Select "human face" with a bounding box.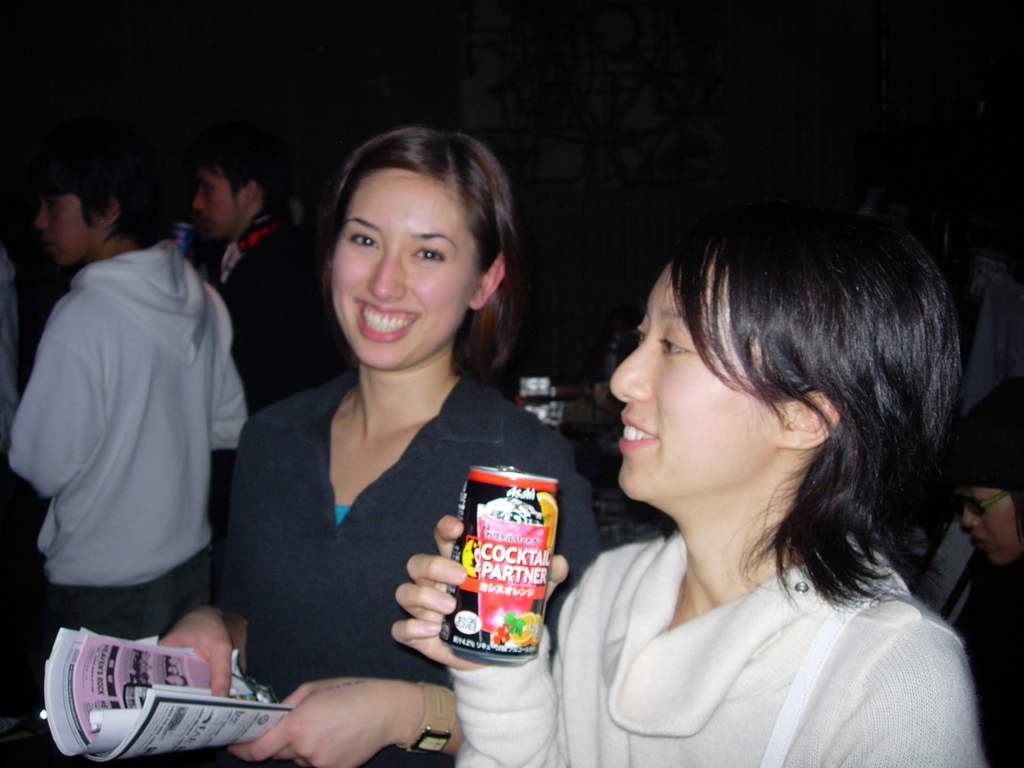
left=197, top=162, right=245, bottom=234.
